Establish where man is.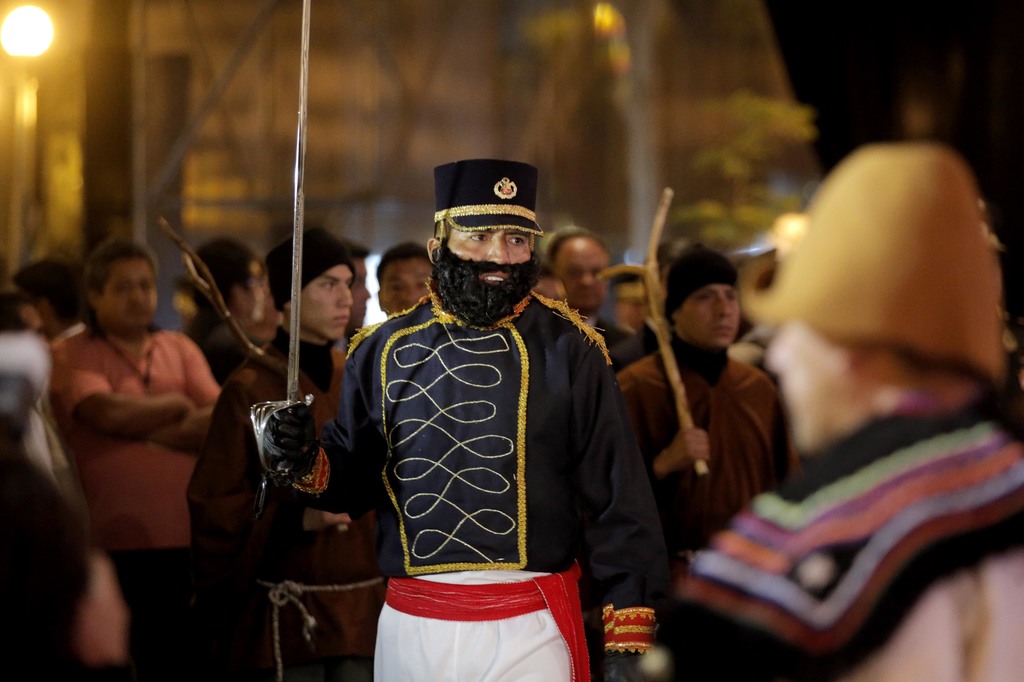
Established at l=543, t=225, r=627, b=354.
